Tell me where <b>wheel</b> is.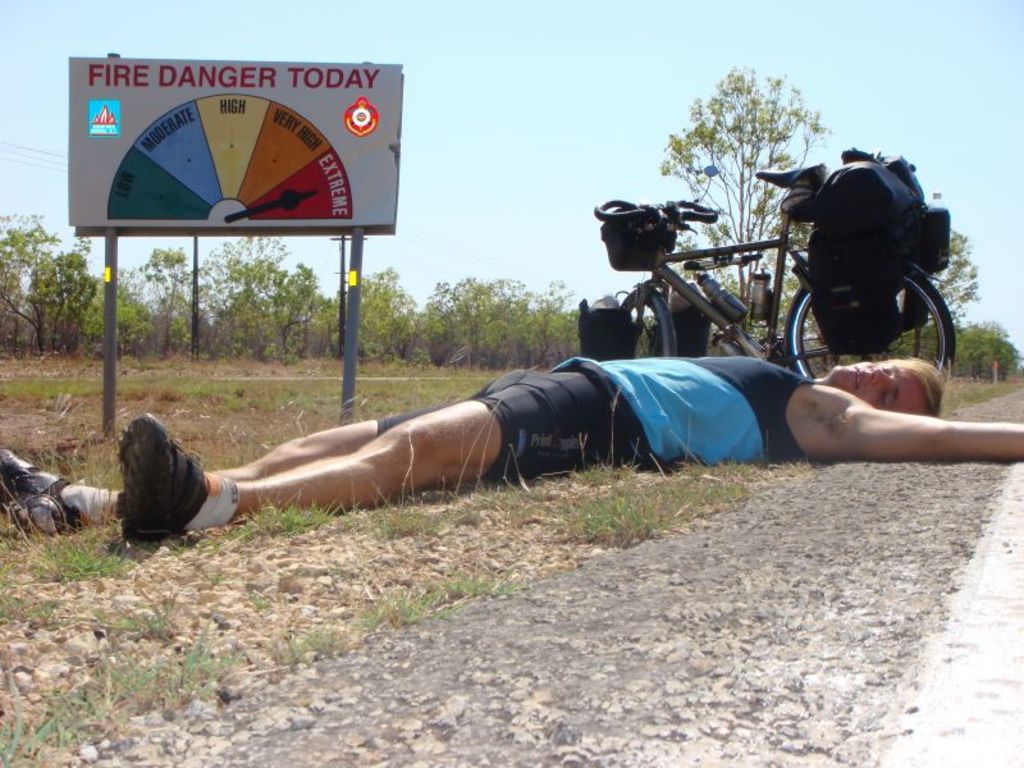
<b>wheel</b> is at 620/288/668/358.
